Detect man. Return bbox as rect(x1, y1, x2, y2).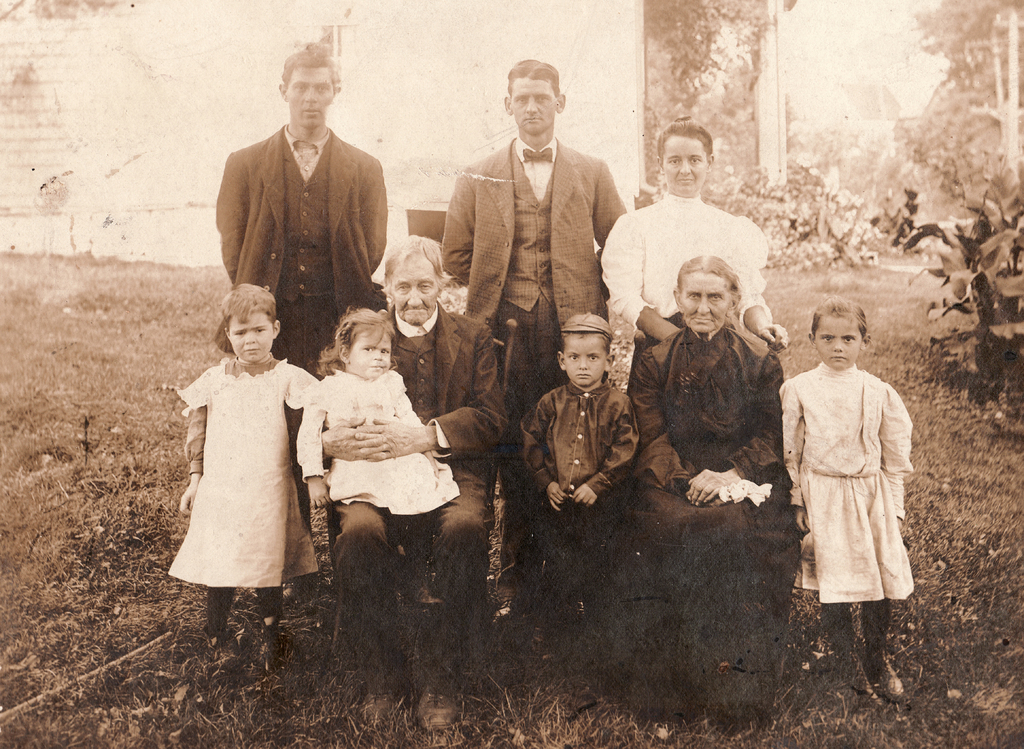
rect(209, 61, 390, 379).
